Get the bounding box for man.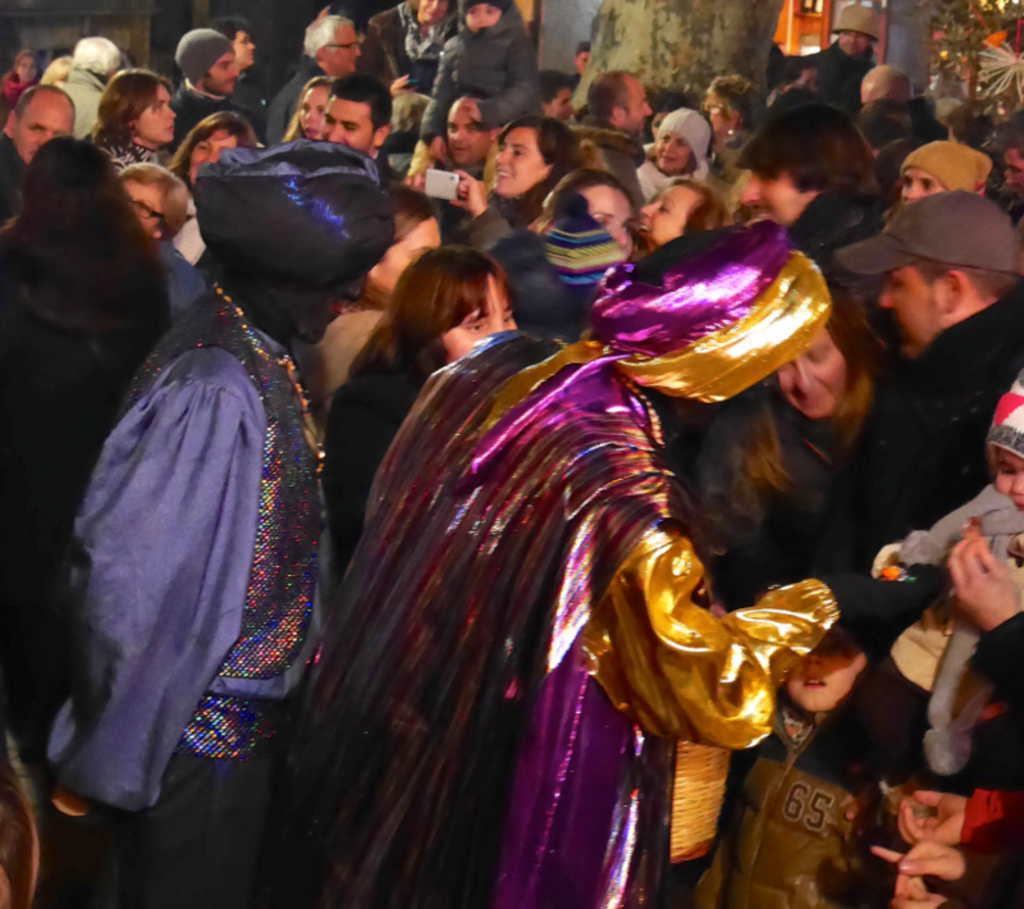
bbox(265, 8, 362, 142).
